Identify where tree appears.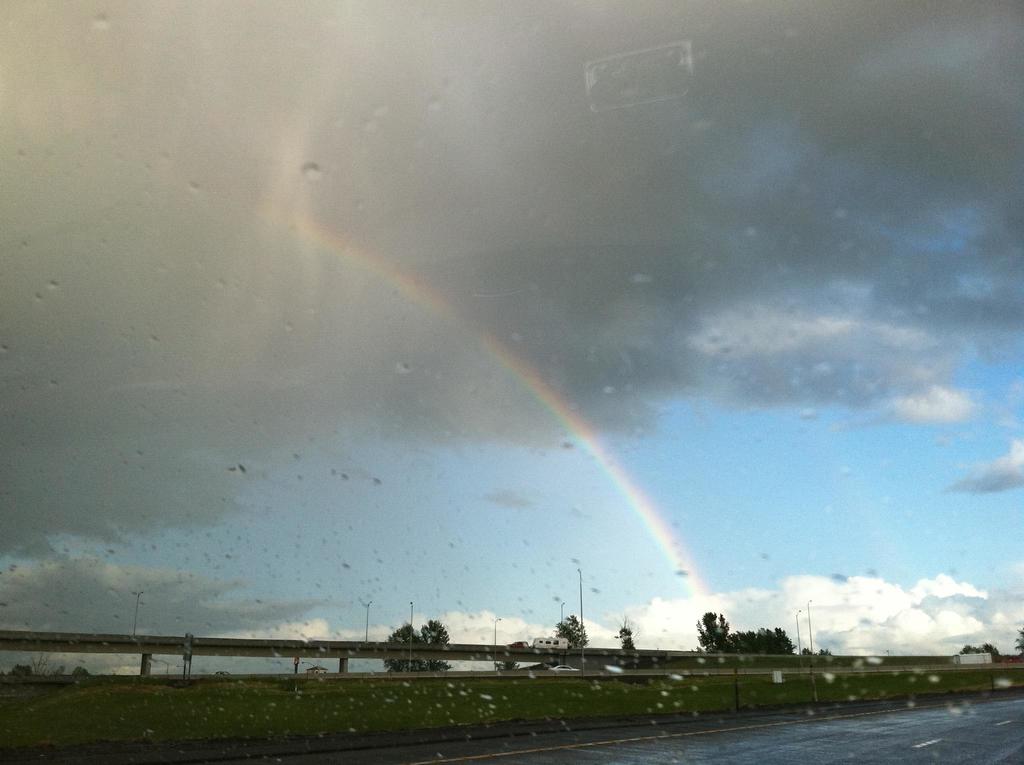
Appears at box(692, 611, 724, 659).
